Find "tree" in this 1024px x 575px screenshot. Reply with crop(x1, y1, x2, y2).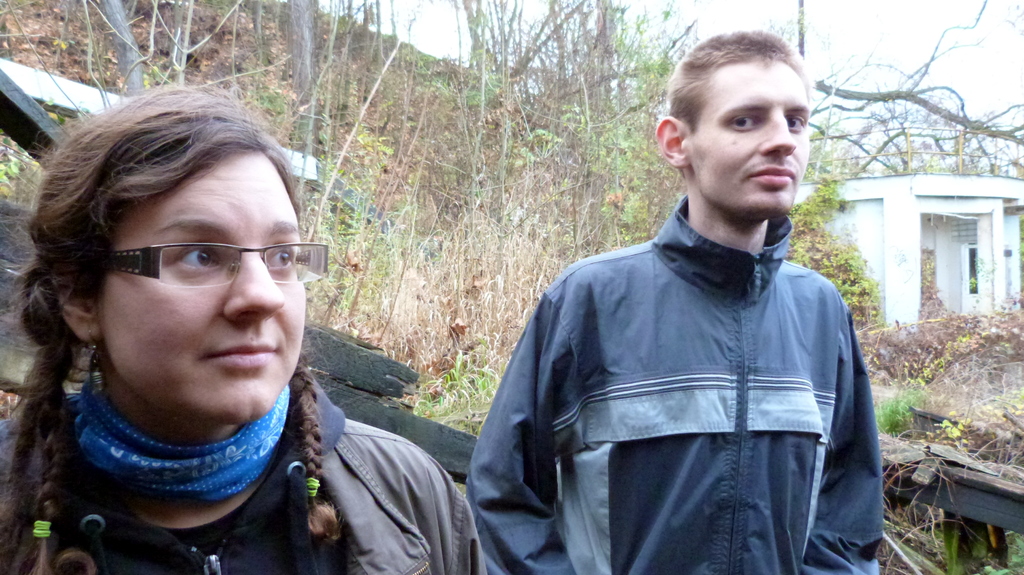
crop(164, 0, 189, 83).
